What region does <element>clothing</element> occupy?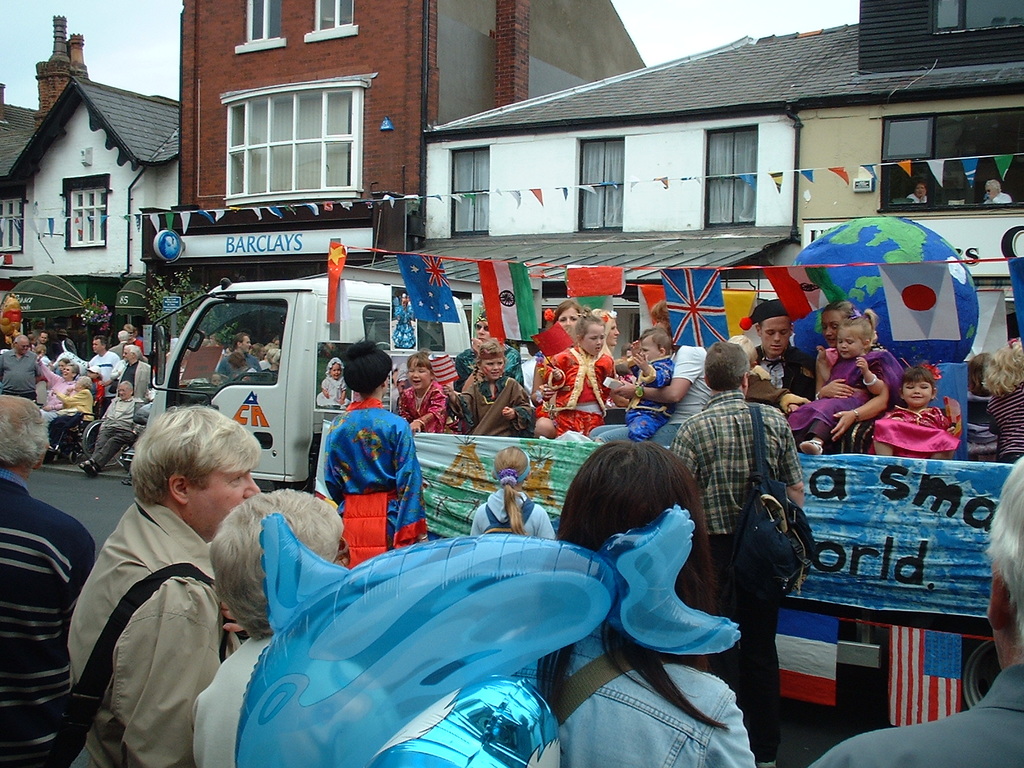
458/371/554/442.
